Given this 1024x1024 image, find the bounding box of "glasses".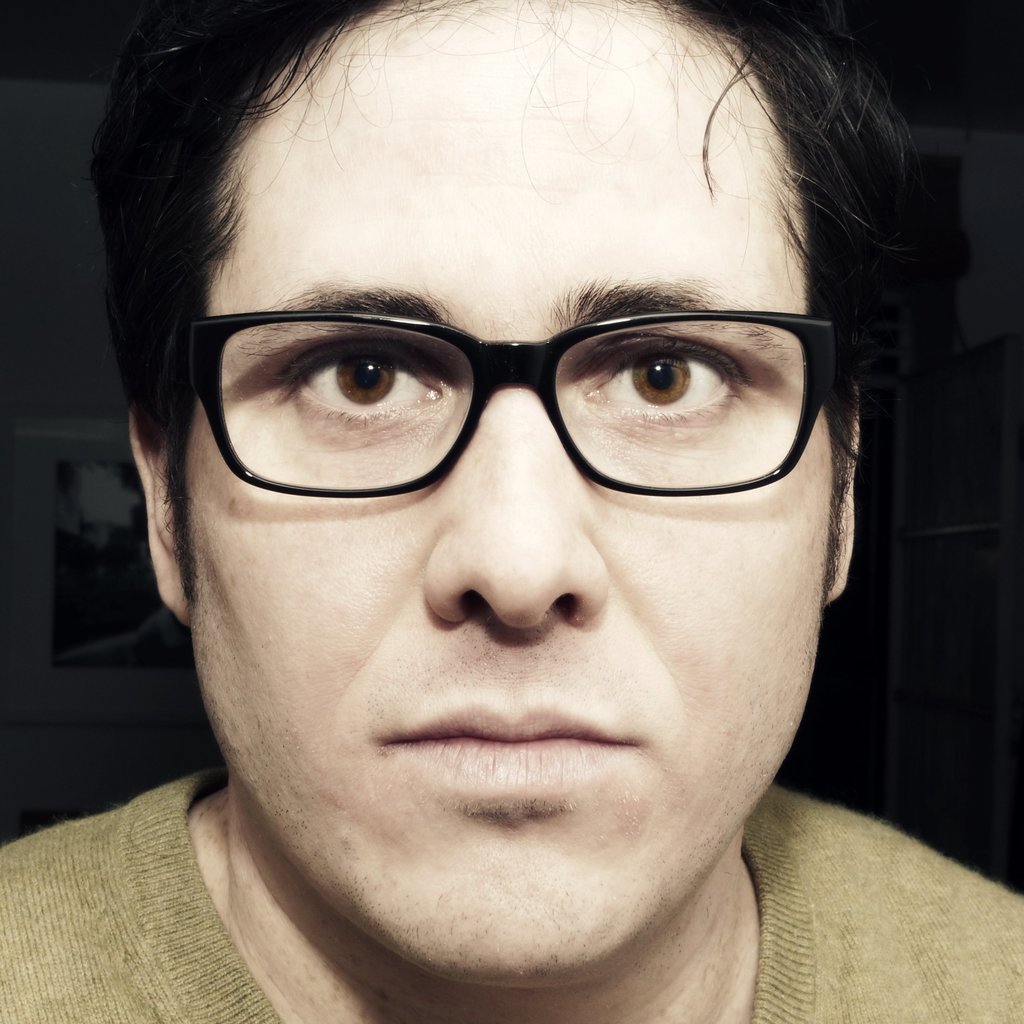
138/264/876/538.
